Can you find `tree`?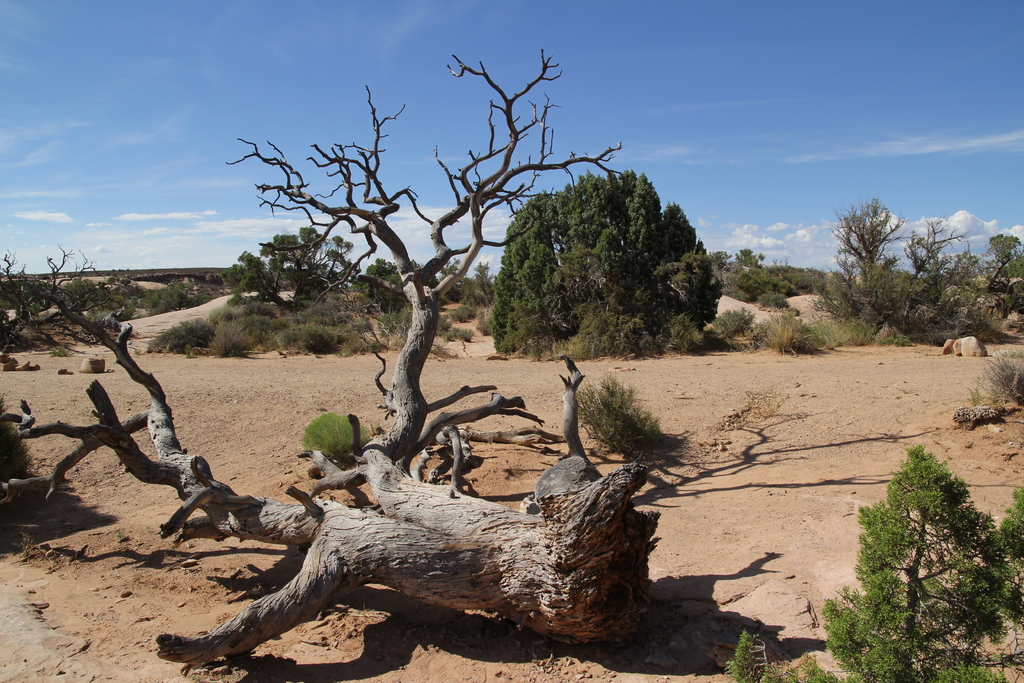
Yes, bounding box: 714/242/833/313.
